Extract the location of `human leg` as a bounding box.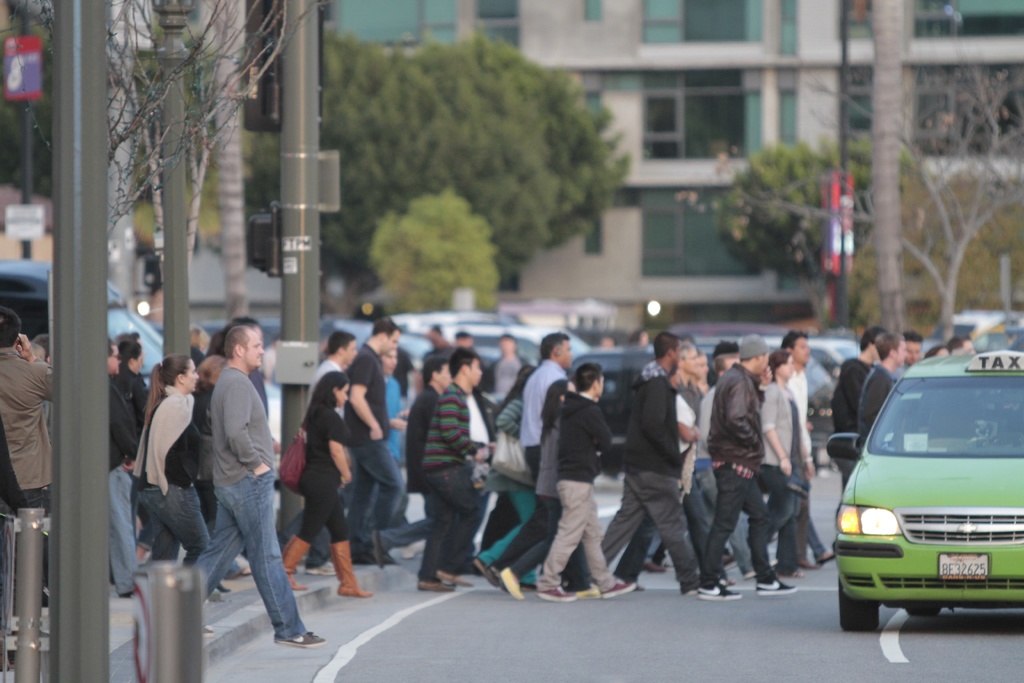
l=281, t=493, r=328, b=584.
